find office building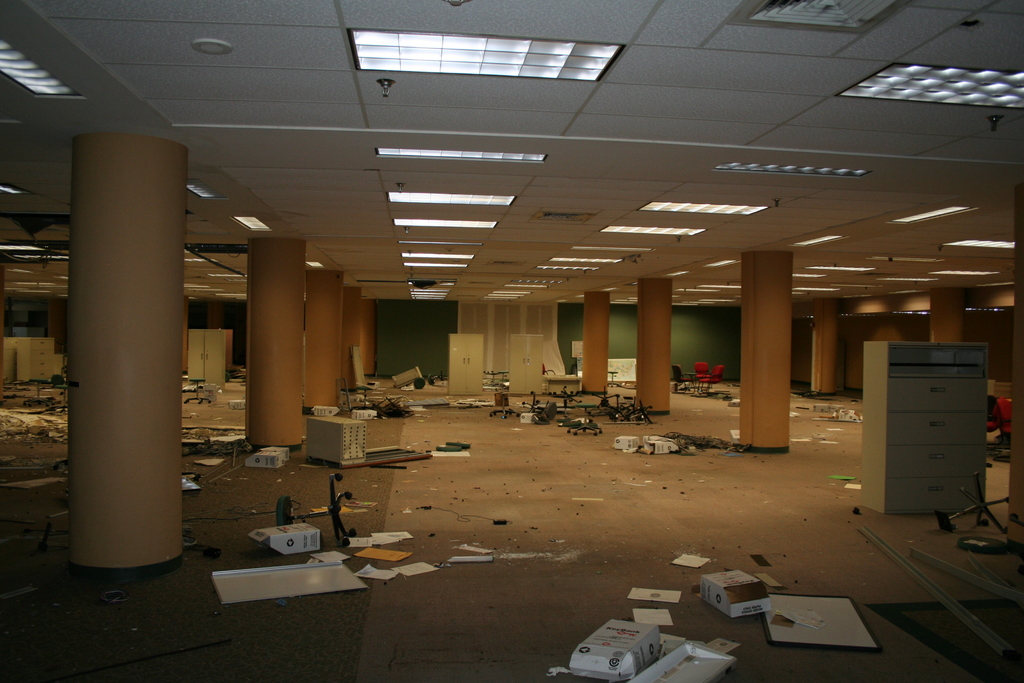
locate(0, 0, 1023, 682)
